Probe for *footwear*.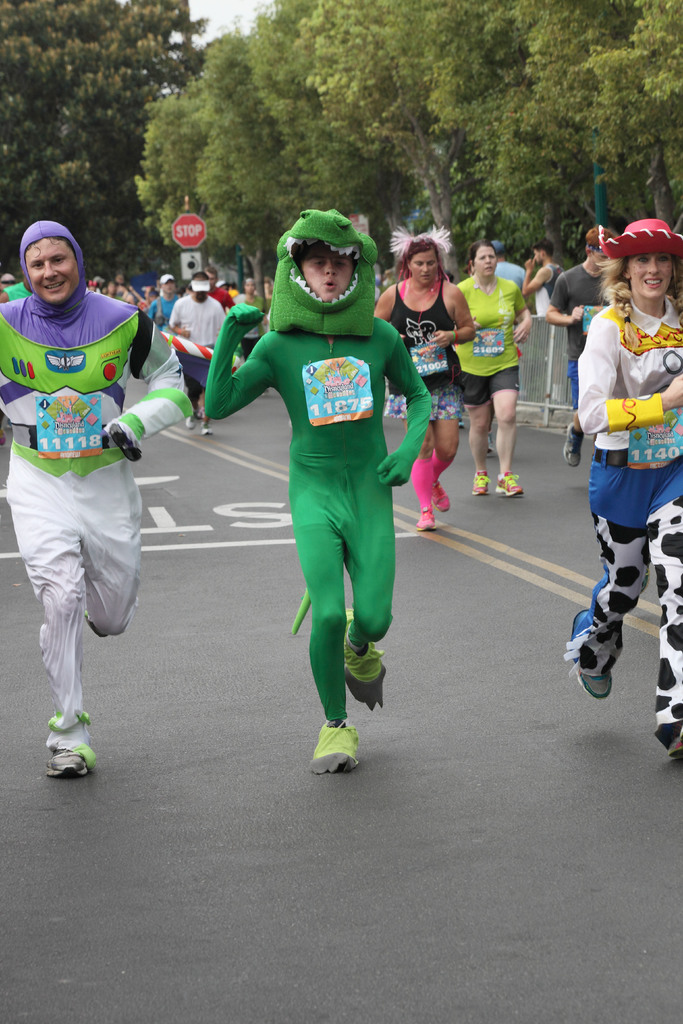
Probe result: left=202, top=417, right=211, bottom=436.
